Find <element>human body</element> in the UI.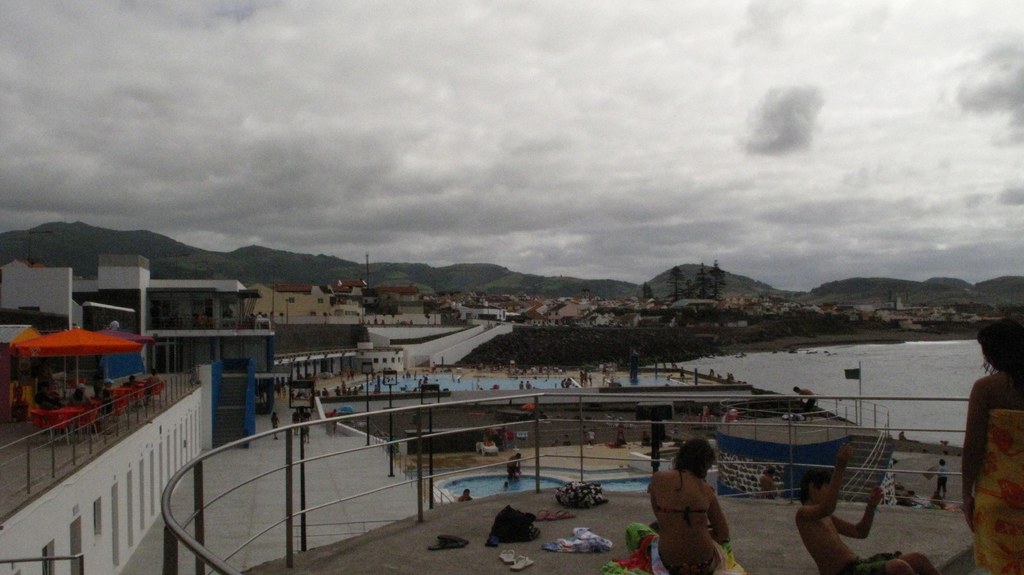
UI element at pyautogui.locateOnScreen(932, 462, 948, 496).
